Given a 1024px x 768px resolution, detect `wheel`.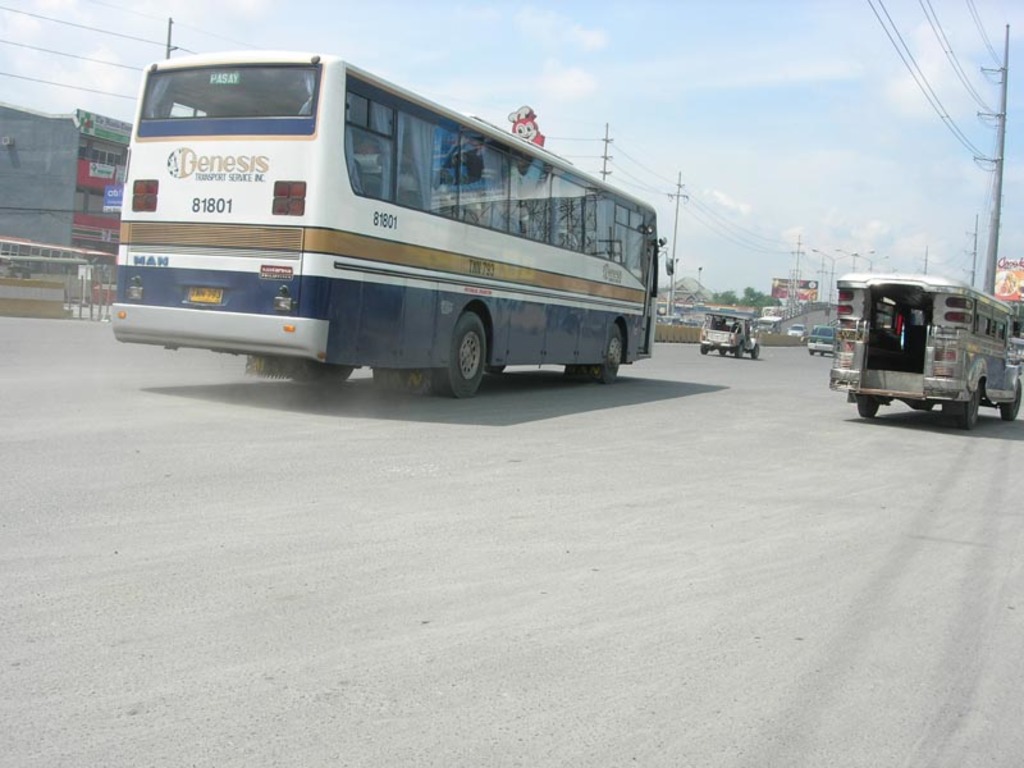
855:397:887:421.
